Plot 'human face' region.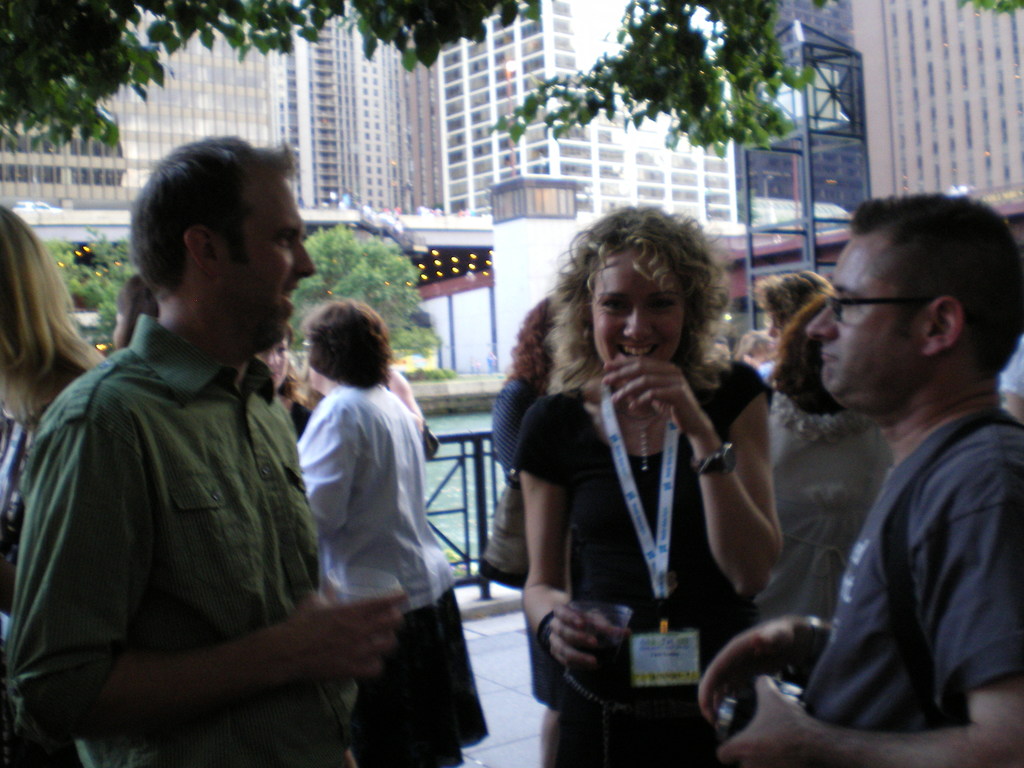
Plotted at (804, 232, 927, 416).
